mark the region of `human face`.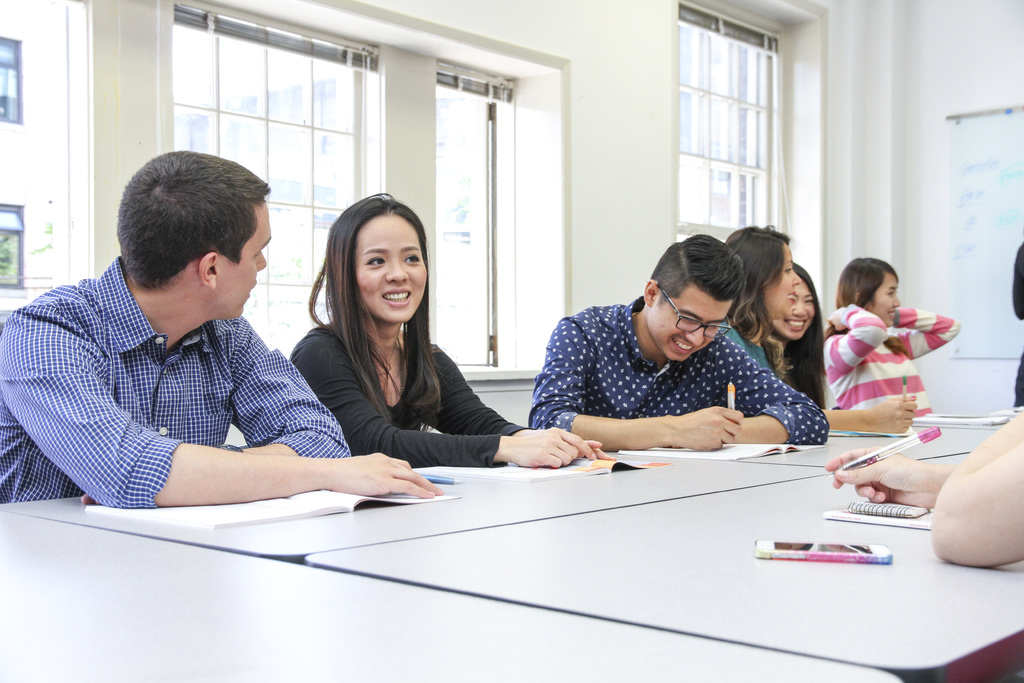
Region: l=365, t=230, r=422, b=324.
